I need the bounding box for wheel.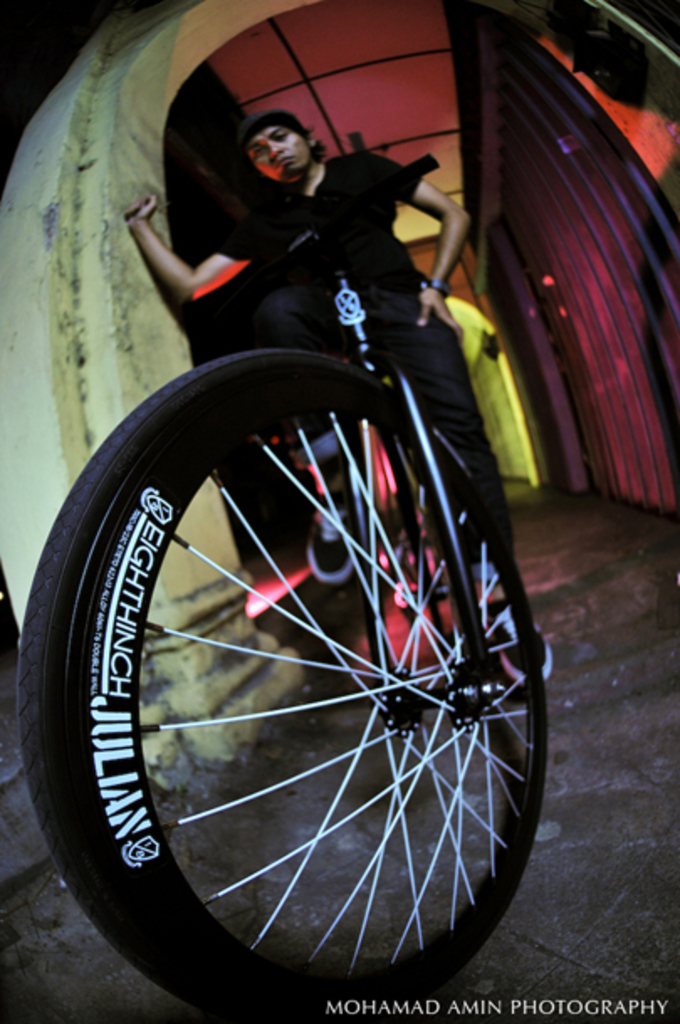
Here it is: <bbox>55, 252, 554, 999</bbox>.
